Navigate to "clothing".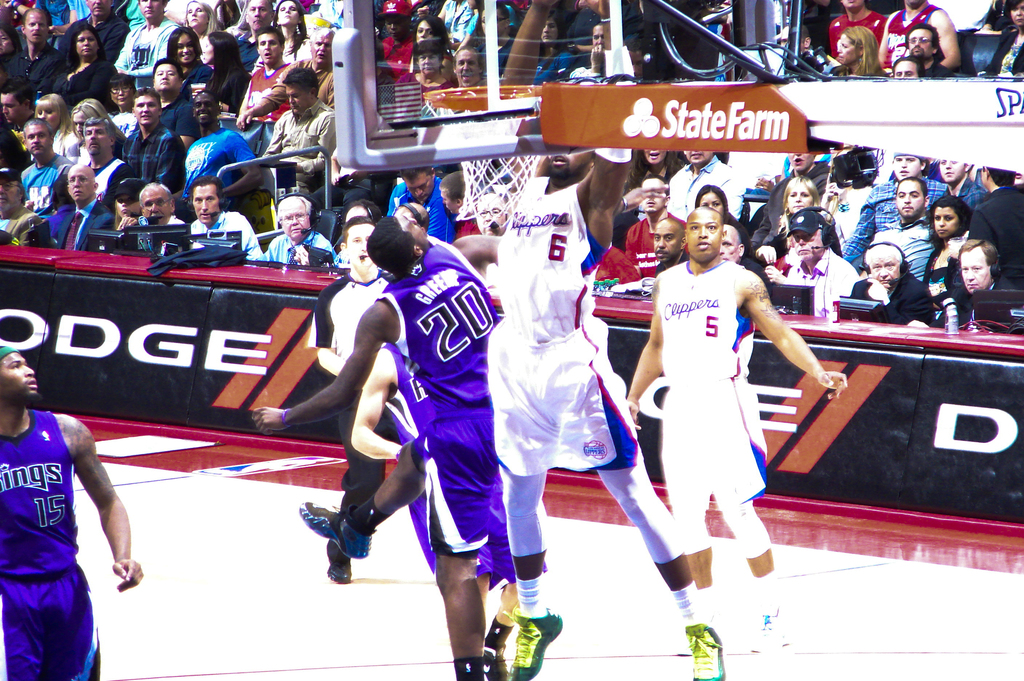
Navigation target: detection(861, 216, 941, 274).
